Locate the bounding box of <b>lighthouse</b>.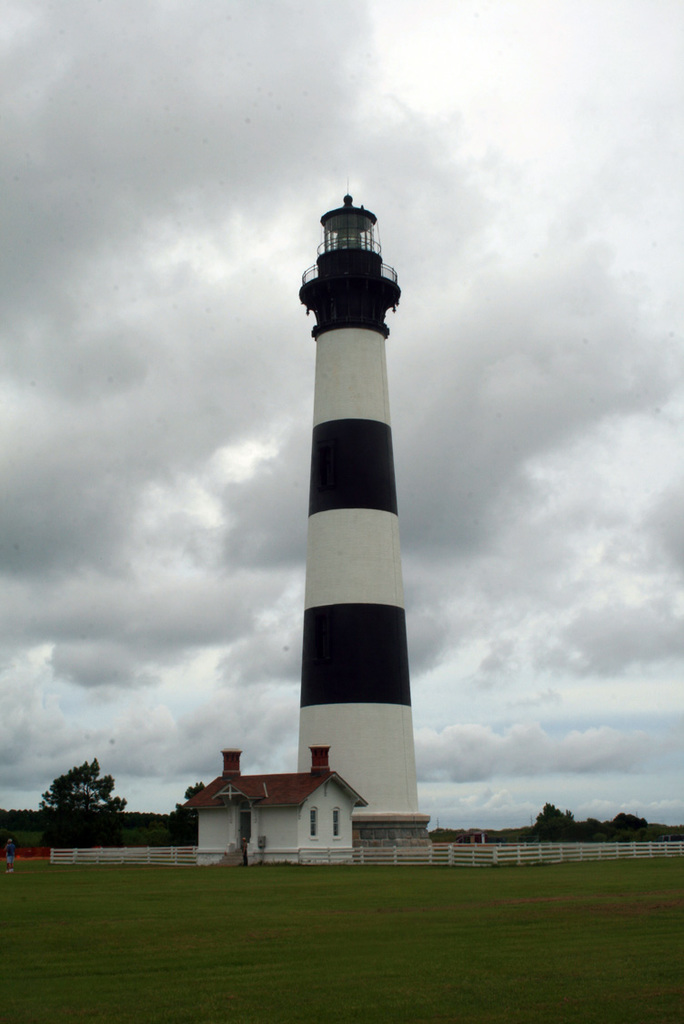
Bounding box: 299, 181, 438, 848.
